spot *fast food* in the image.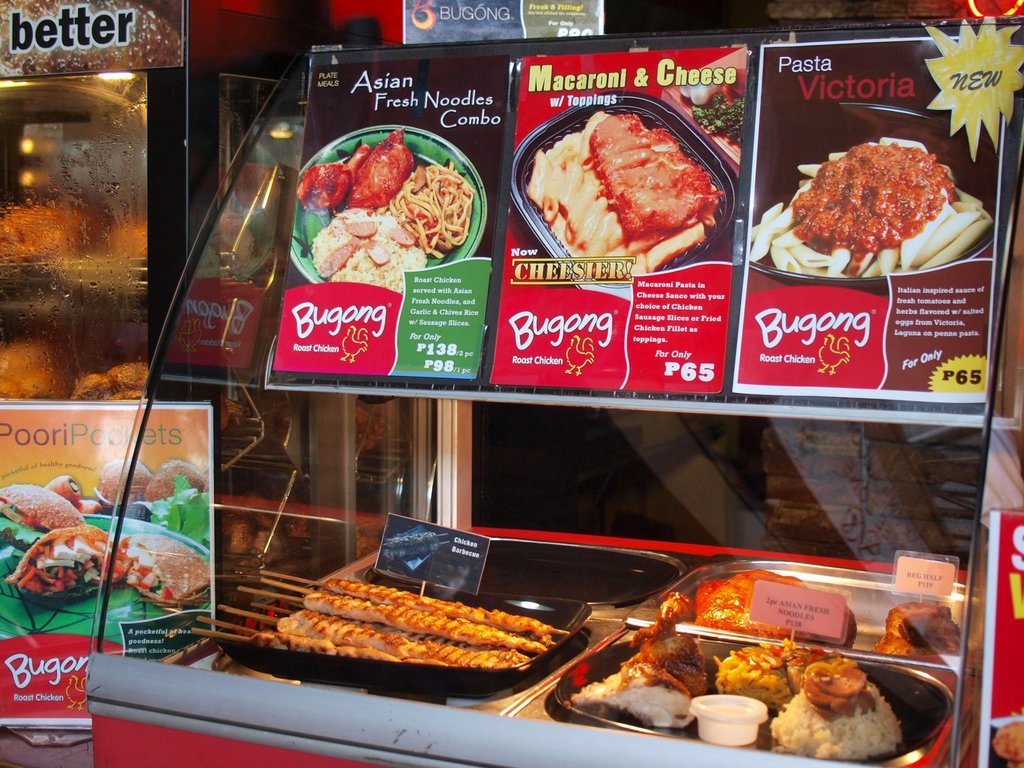
*fast food* found at bbox=[0, 520, 141, 586].
